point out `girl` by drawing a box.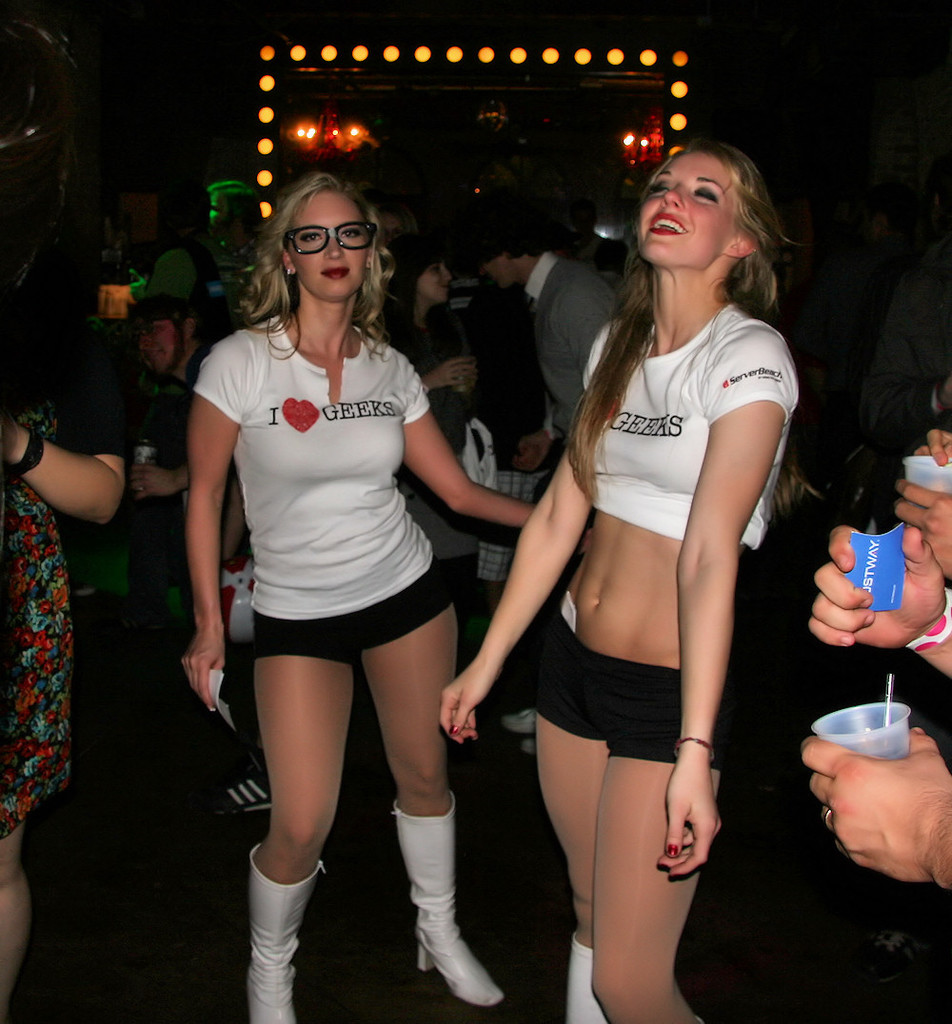
{"left": 180, "top": 174, "right": 538, "bottom": 1023}.
